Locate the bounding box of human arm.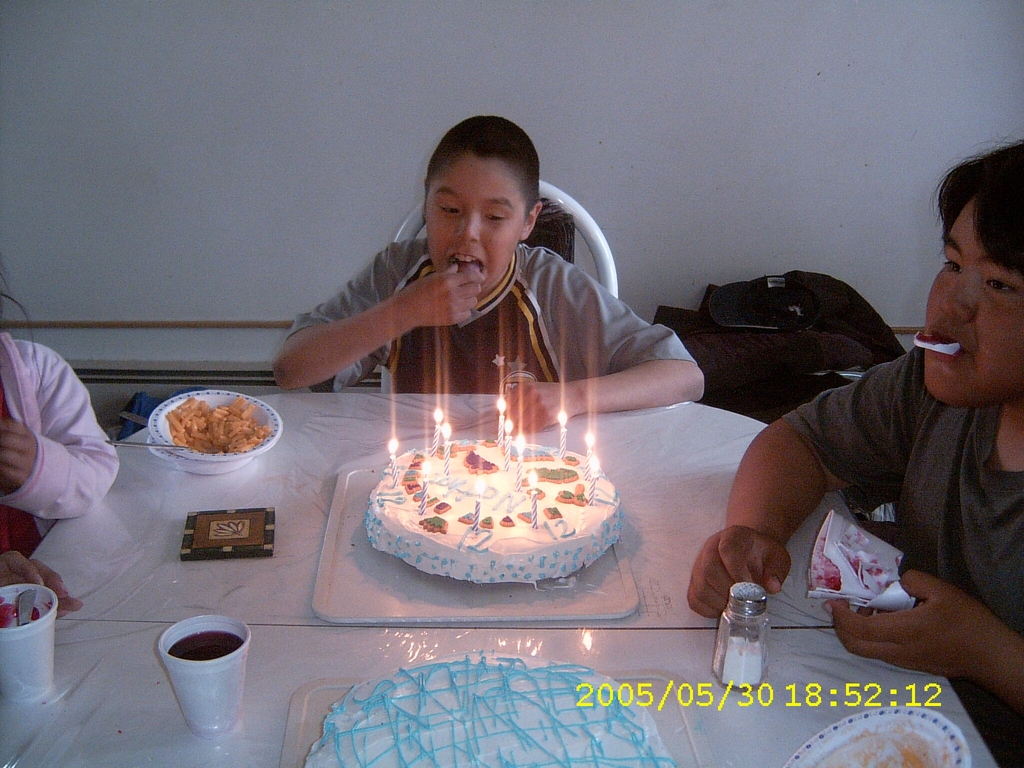
Bounding box: [x1=257, y1=254, x2=455, y2=403].
